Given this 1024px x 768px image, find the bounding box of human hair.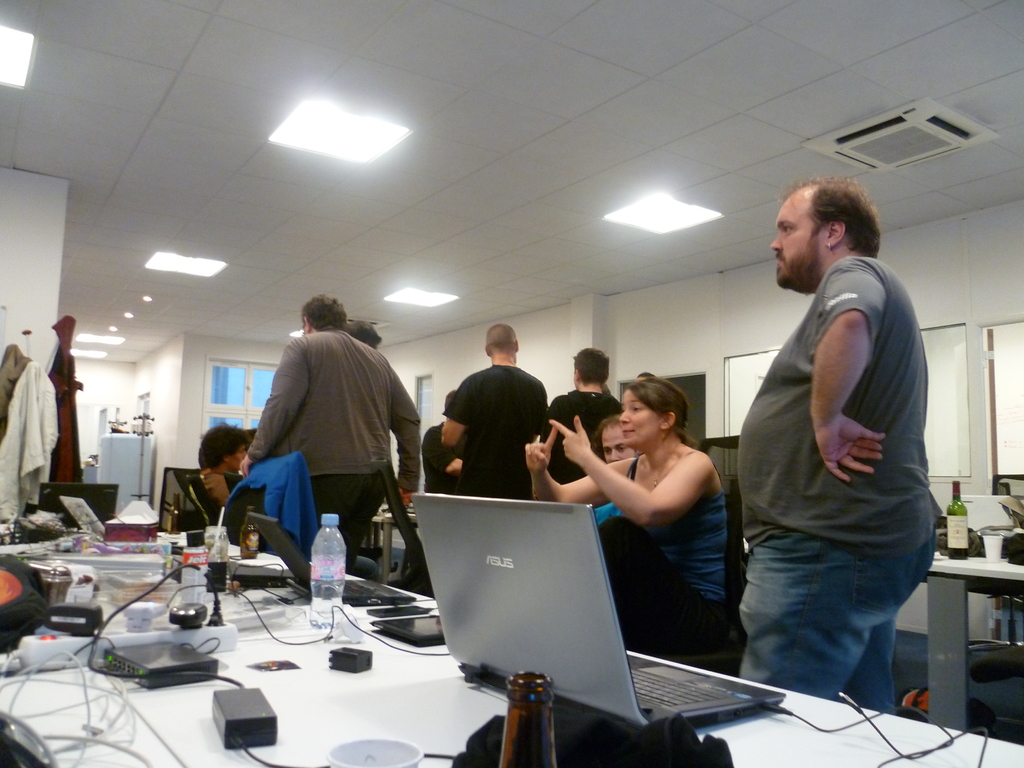
Rect(242, 423, 258, 442).
